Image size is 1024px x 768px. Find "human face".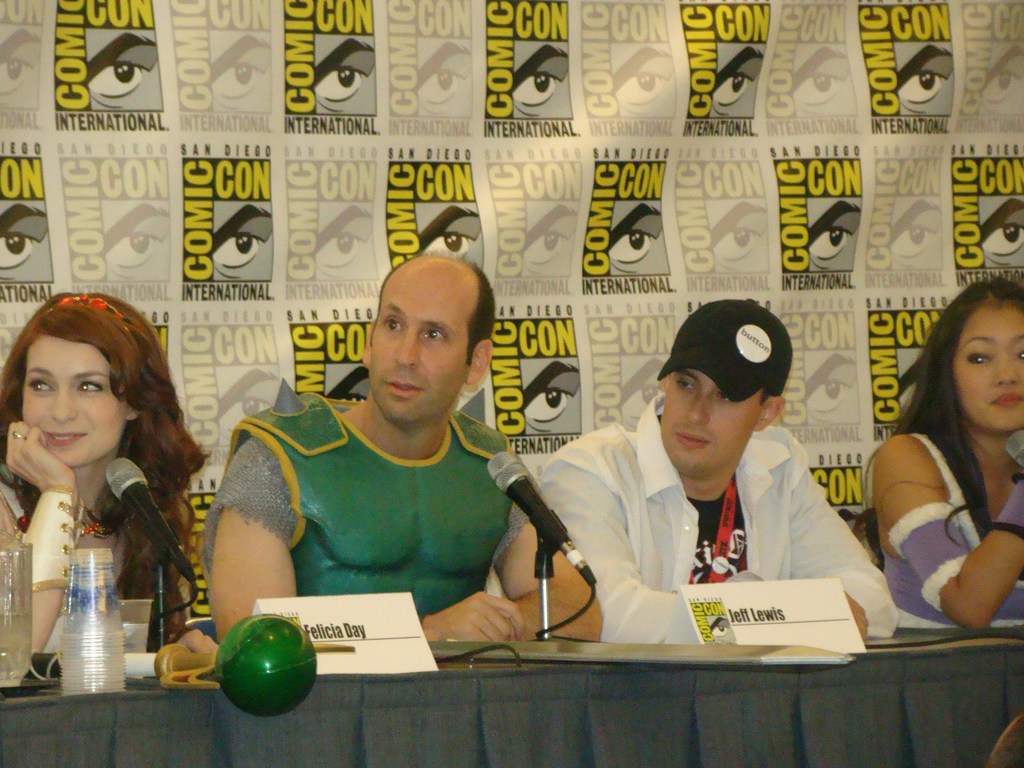
x1=100, y1=197, x2=170, y2=285.
